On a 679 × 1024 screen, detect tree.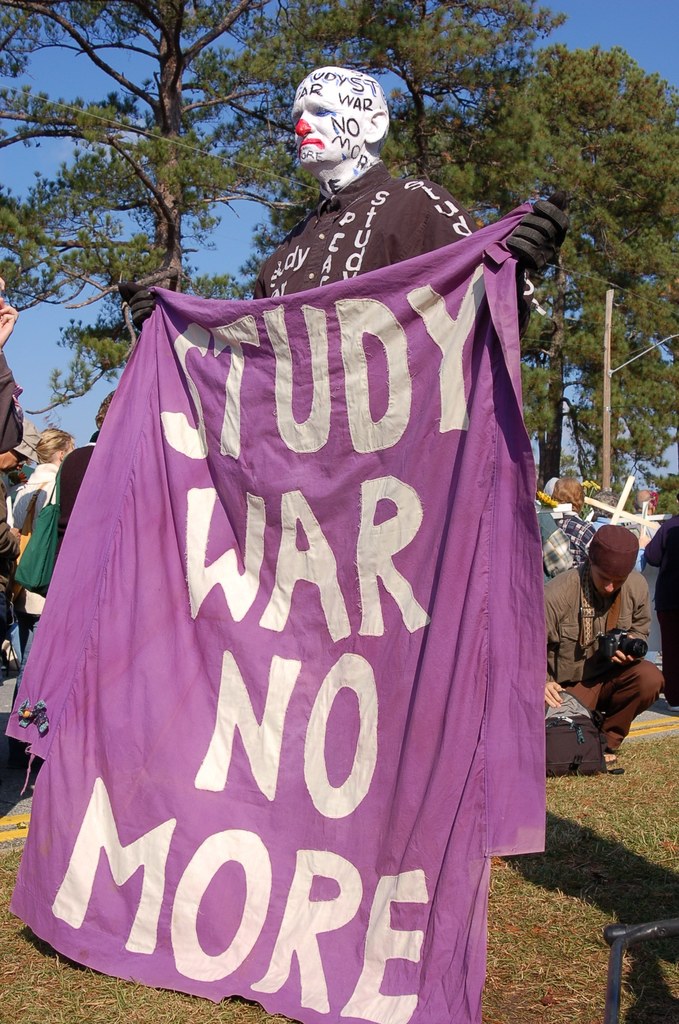
(450, 47, 678, 505).
